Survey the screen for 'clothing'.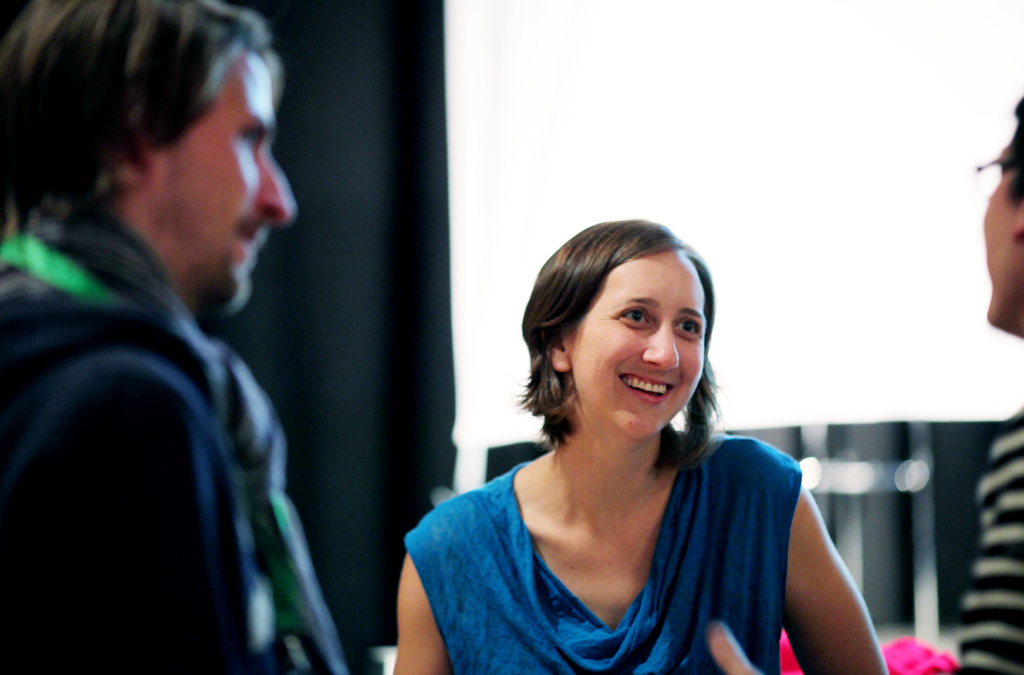
Survey found: 965,399,1023,674.
